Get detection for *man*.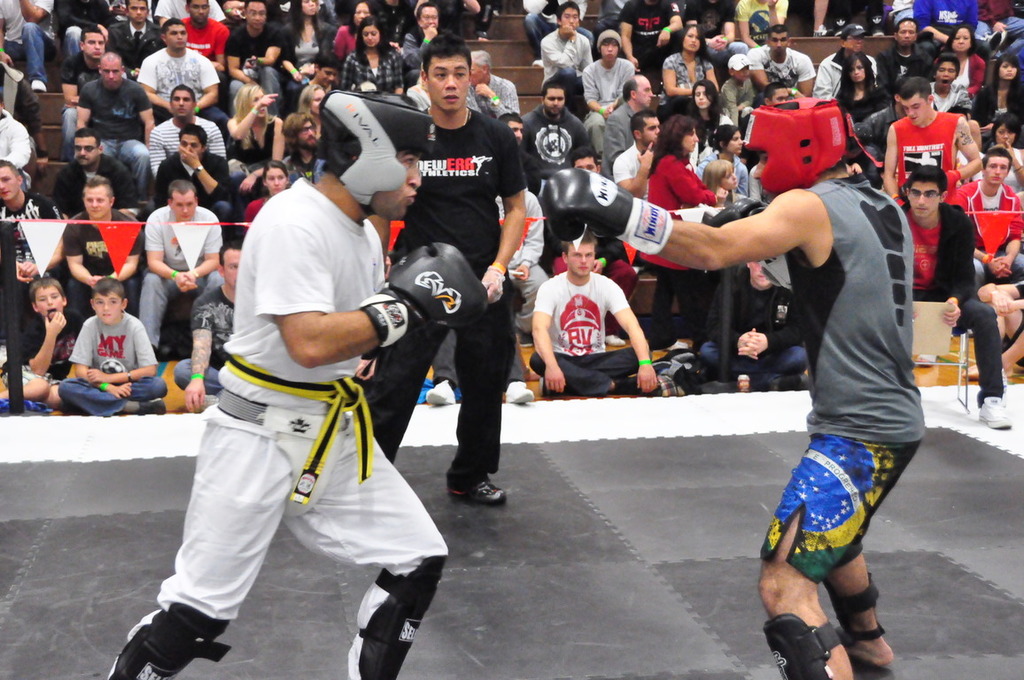
Detection: left=903, top=158, right=1012, bottom=432.
